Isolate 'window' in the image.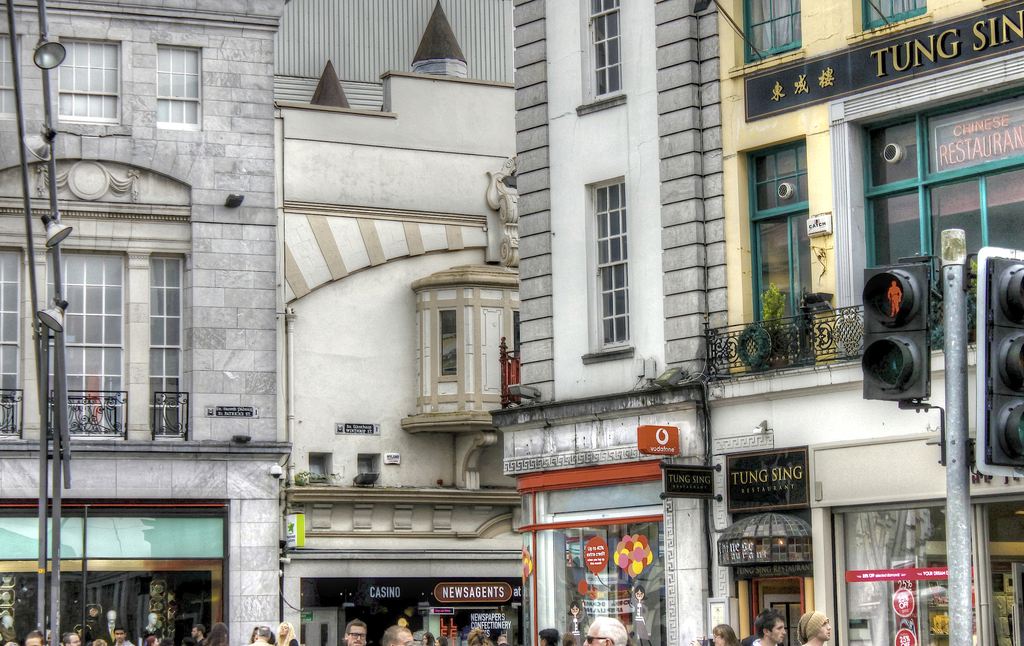
Isolated region: box(587, 180, 630, 346).
